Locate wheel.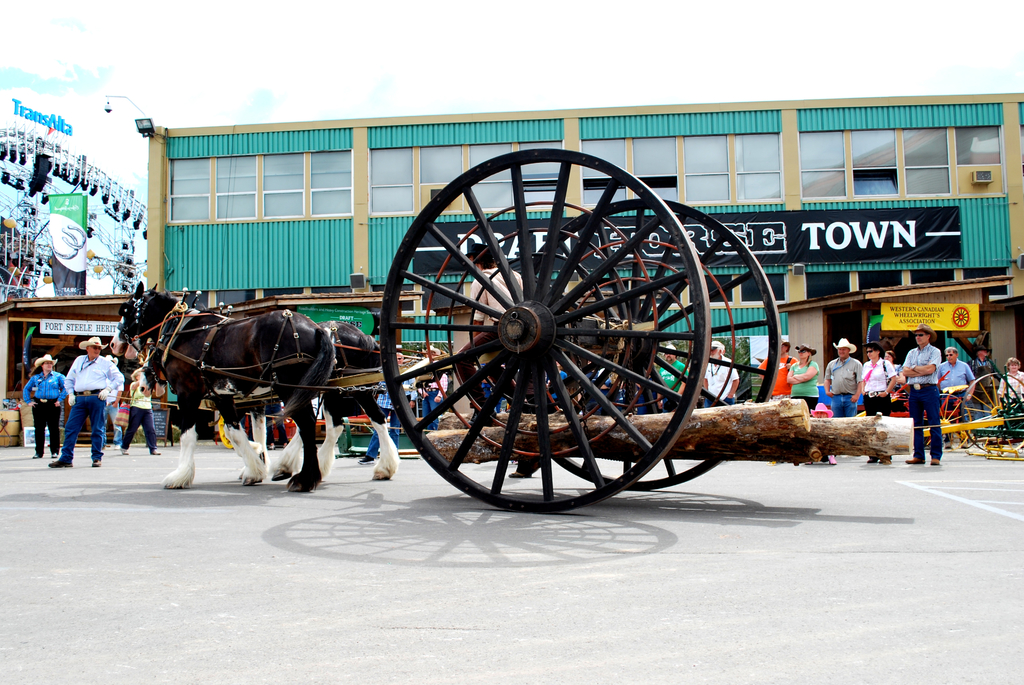
Bounding box: x1=962 y1=374 x2=1023 y2=453.
